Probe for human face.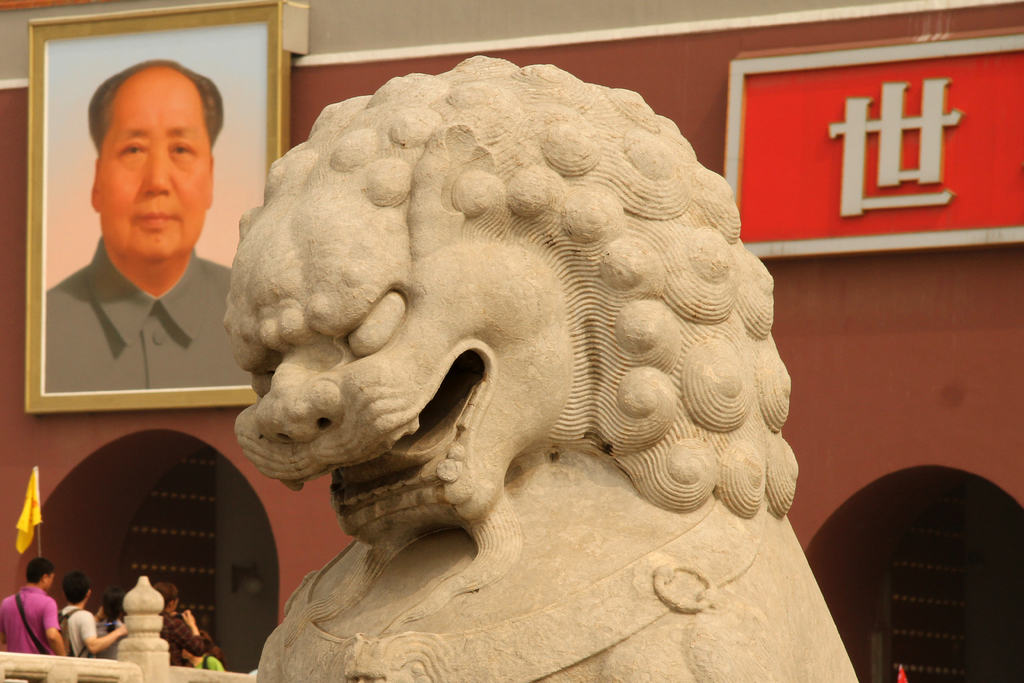
Probe result: box=[97, 65, 218, 260].
